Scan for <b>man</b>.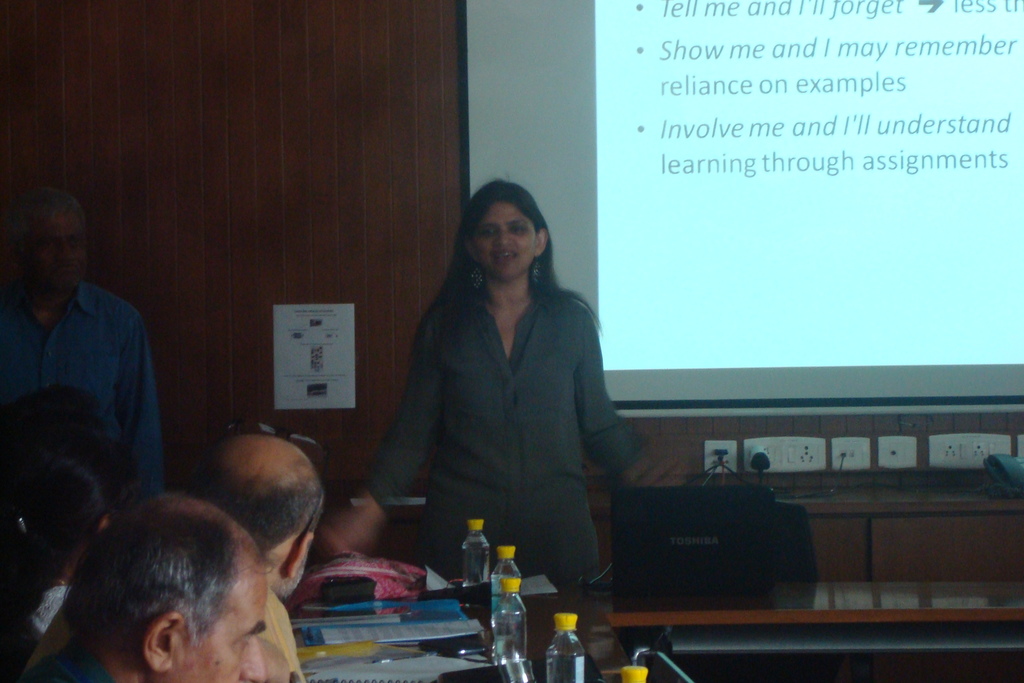
Scan result: pyautogui.locateOnScreen(0, 182, 161, 498).
